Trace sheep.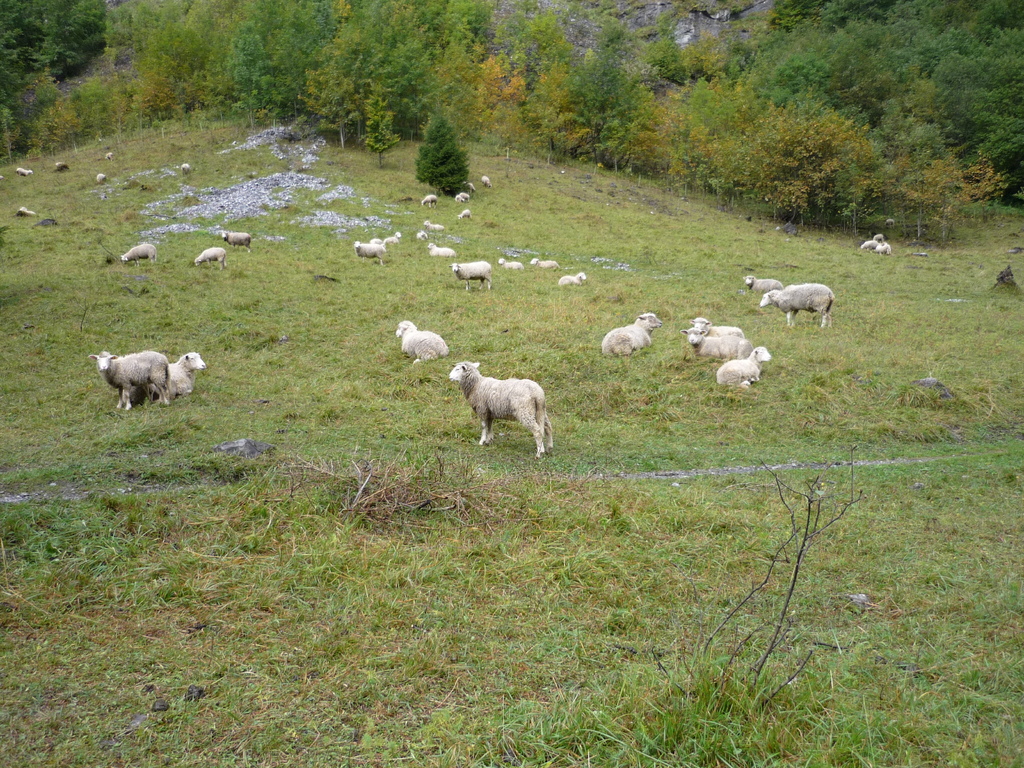
Traced to 859, 237, 890, 253.
